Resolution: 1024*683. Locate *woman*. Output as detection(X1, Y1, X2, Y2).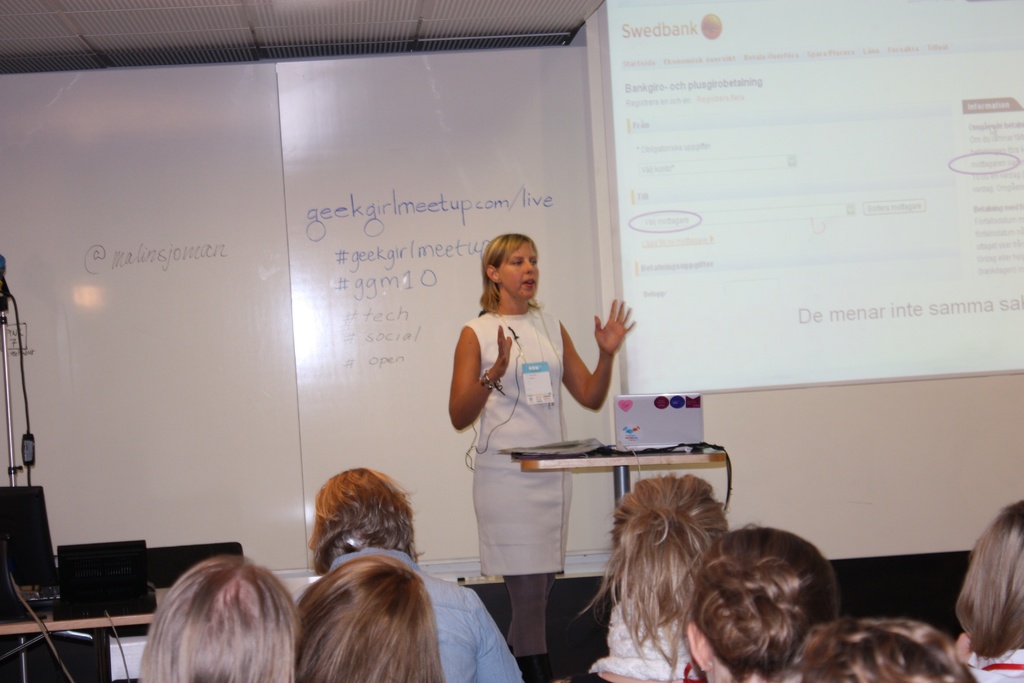
detection(686, 516, 847, 682).
